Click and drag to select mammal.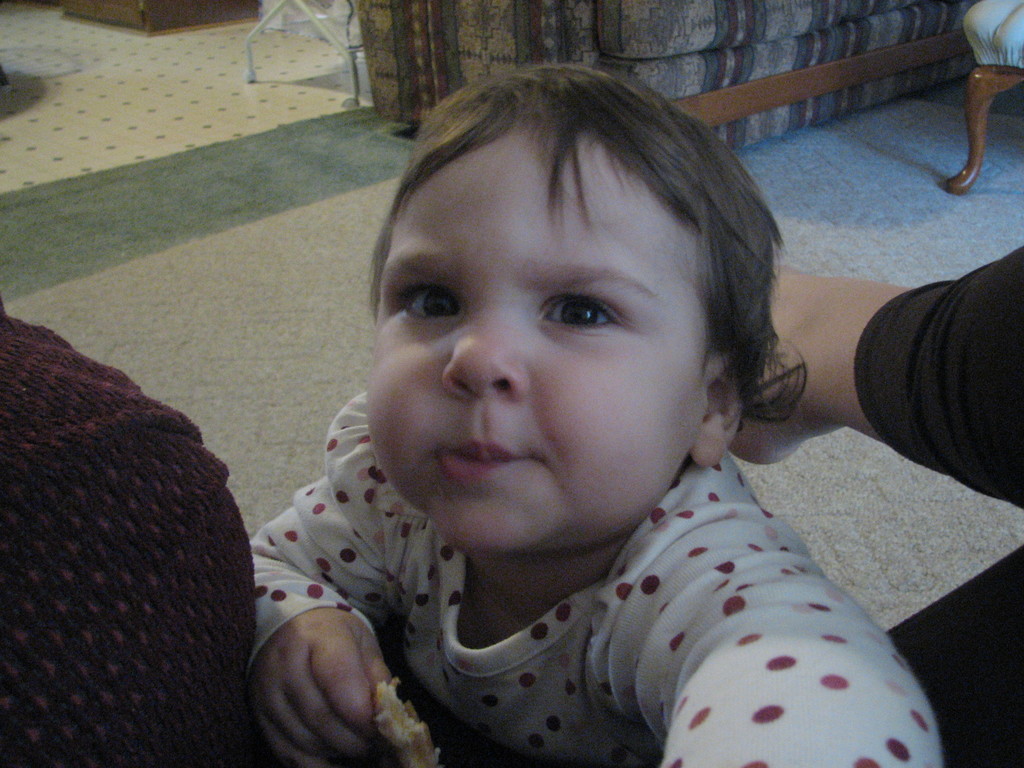
Selection: region(210, 42, 940, 767).
